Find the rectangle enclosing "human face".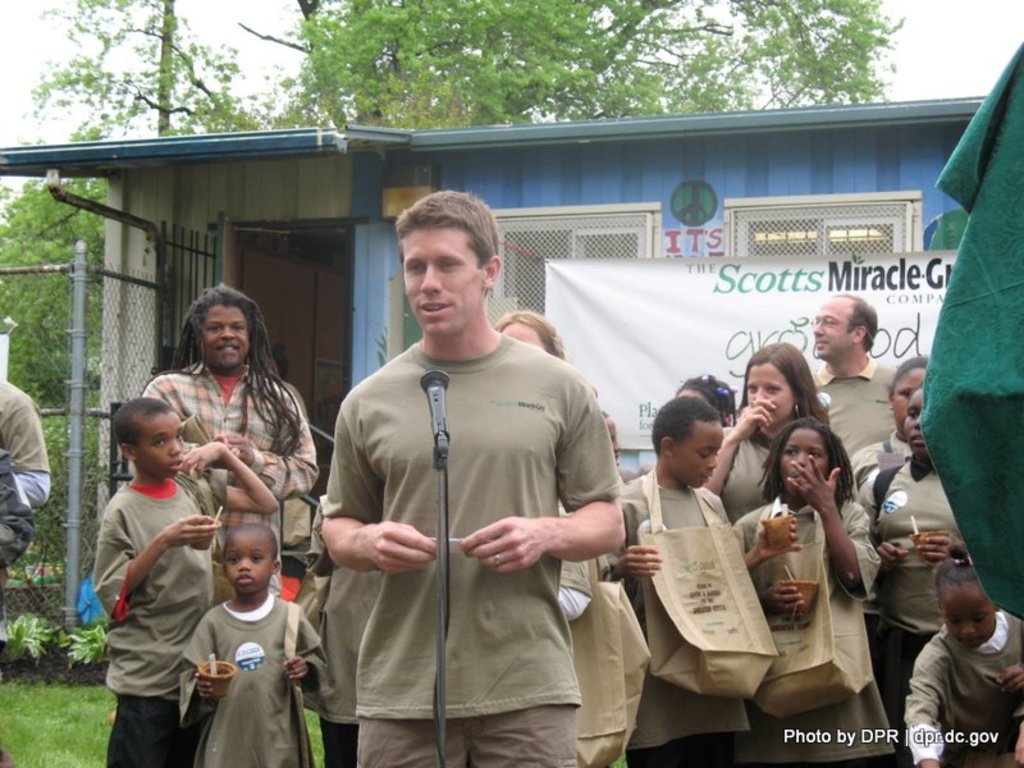
pyautogui.locateOnScreen(666, 411, 724, 492).
